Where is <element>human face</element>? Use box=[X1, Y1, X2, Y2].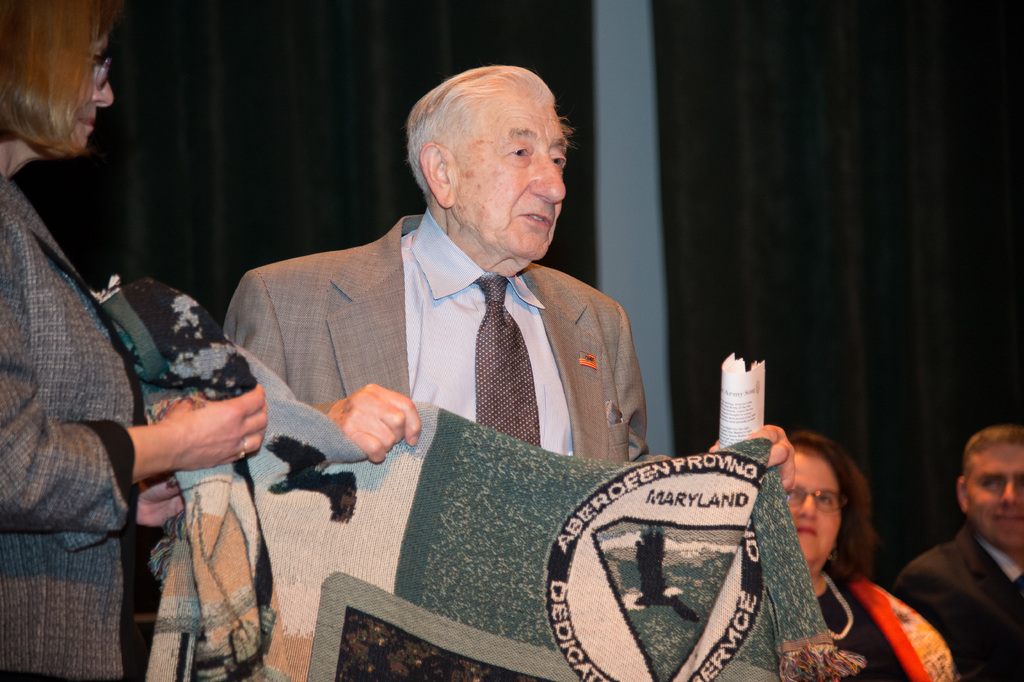
box=[51, 31, 115, 156].
